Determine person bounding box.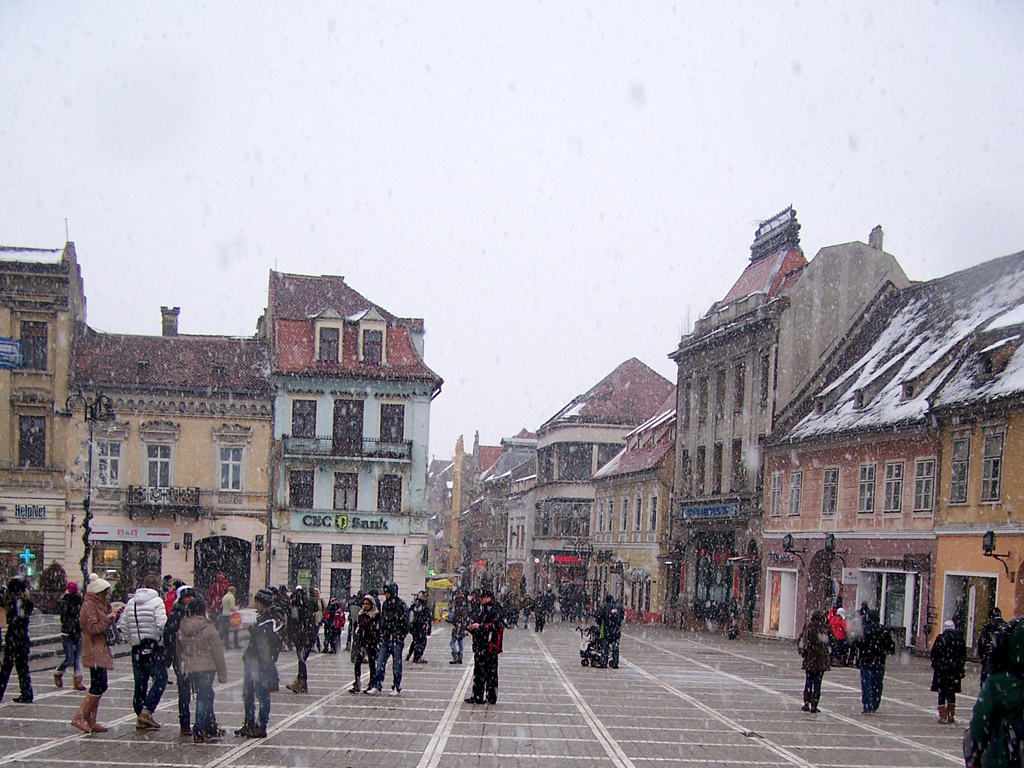
Determined: Rect(0, 576, 35, 700).
